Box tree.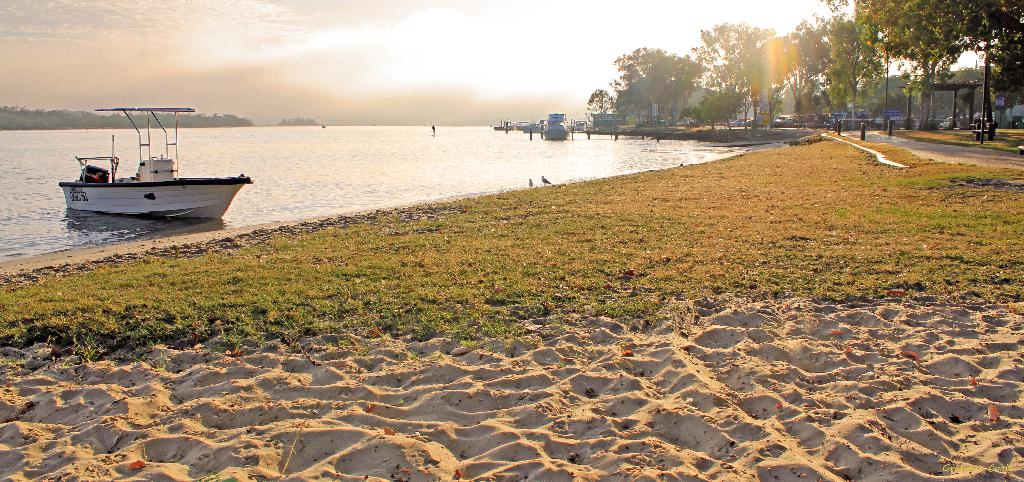
pyautogui.locateOnScreen(823, 8, 884, 113).
